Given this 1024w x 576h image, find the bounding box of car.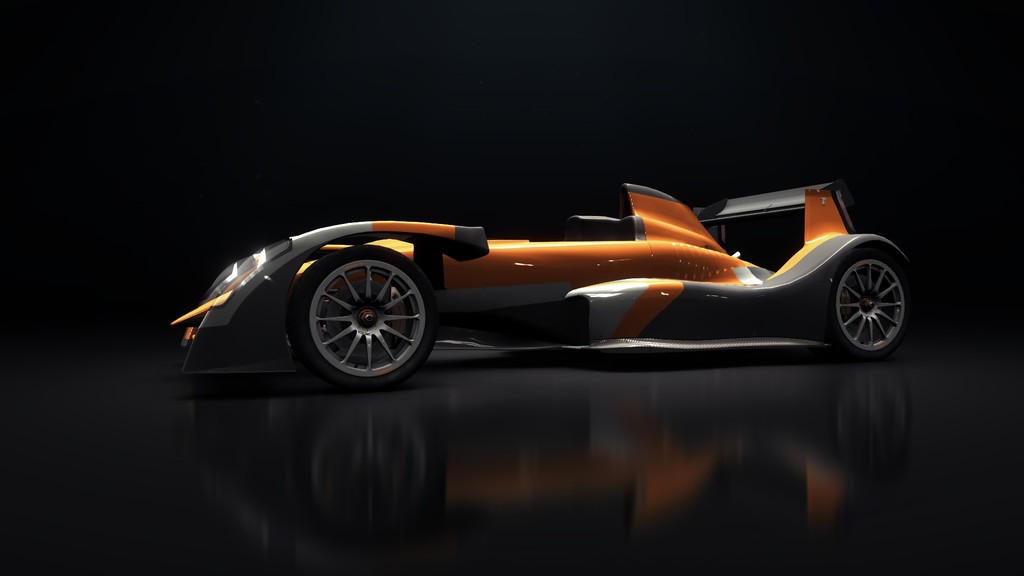
169:182:924:391.
